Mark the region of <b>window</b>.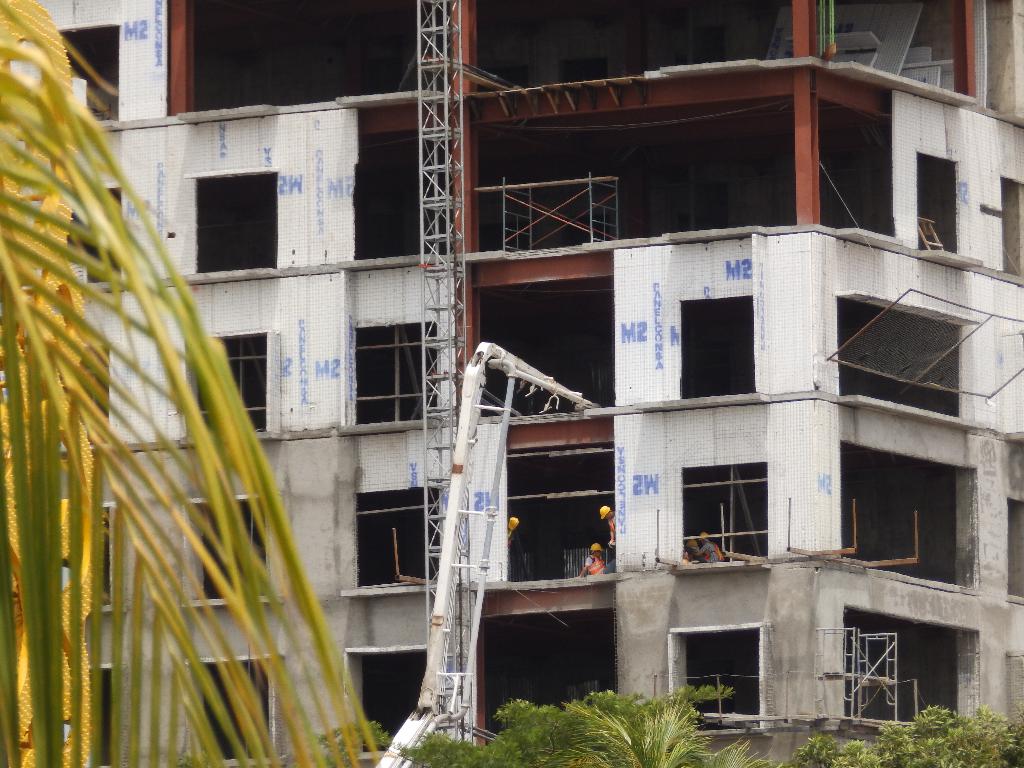
Region: (193, 173, 277, 274).
